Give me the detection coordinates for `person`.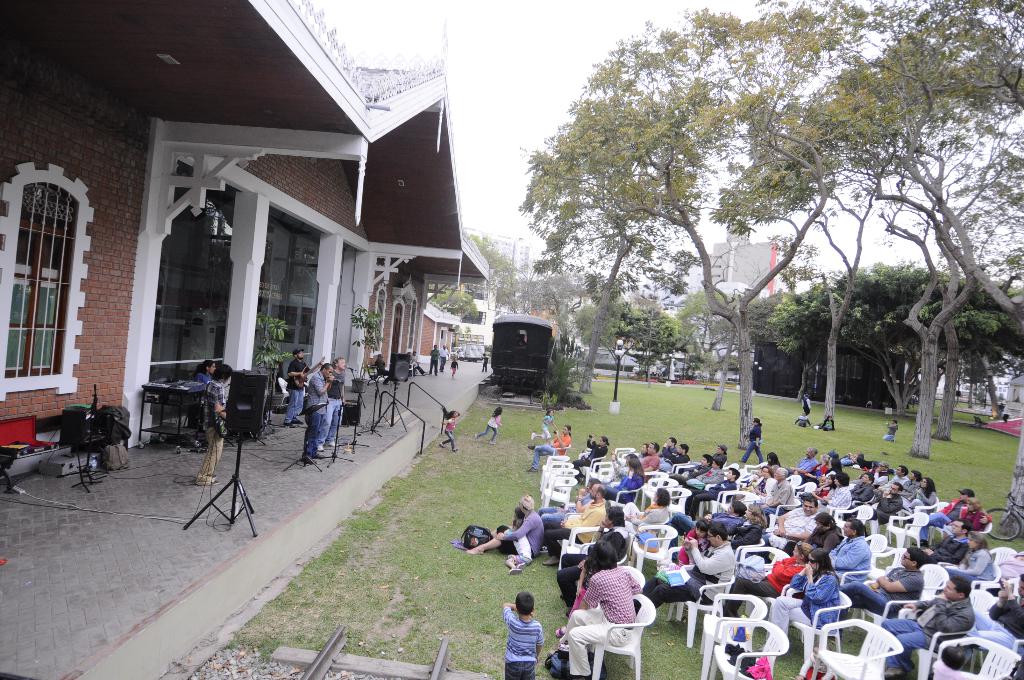
locate(566, 496, 631, 609).
